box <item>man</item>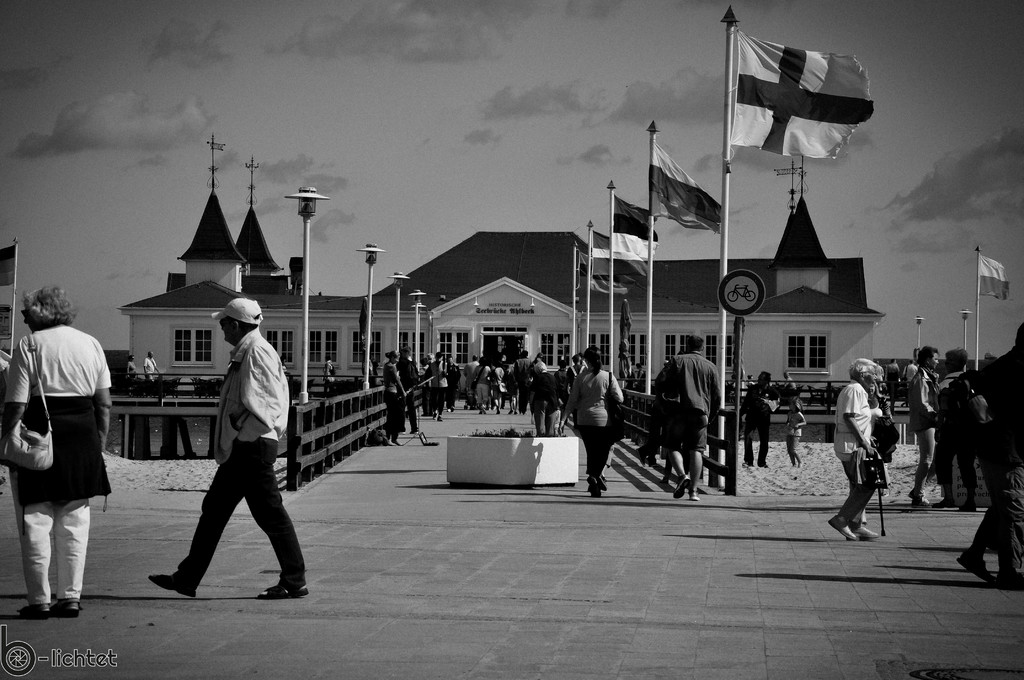
bbox=[742, 369, 782, 465]
